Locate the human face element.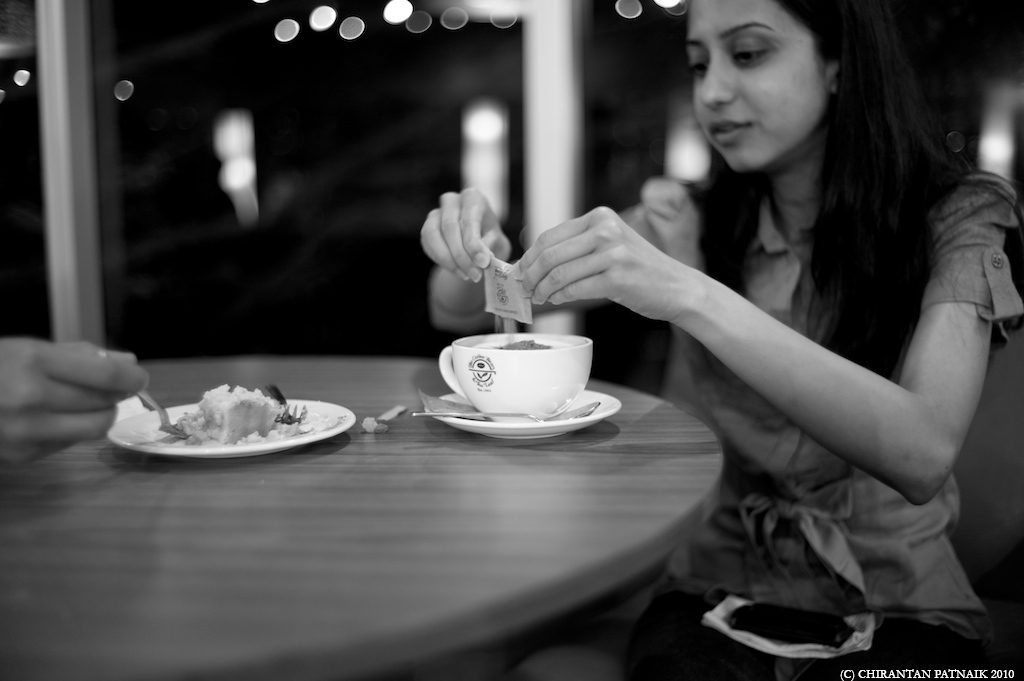
Element bbox: detection(689, 0, 822, 174).
